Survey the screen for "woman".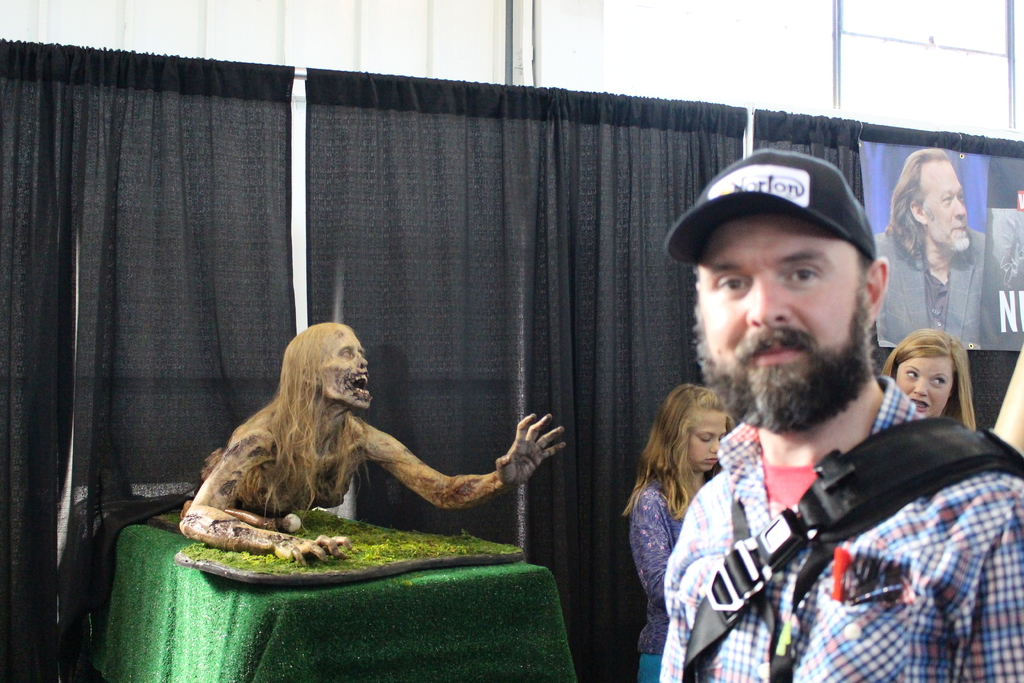
Survey found: (623, 370, 758, 662).
